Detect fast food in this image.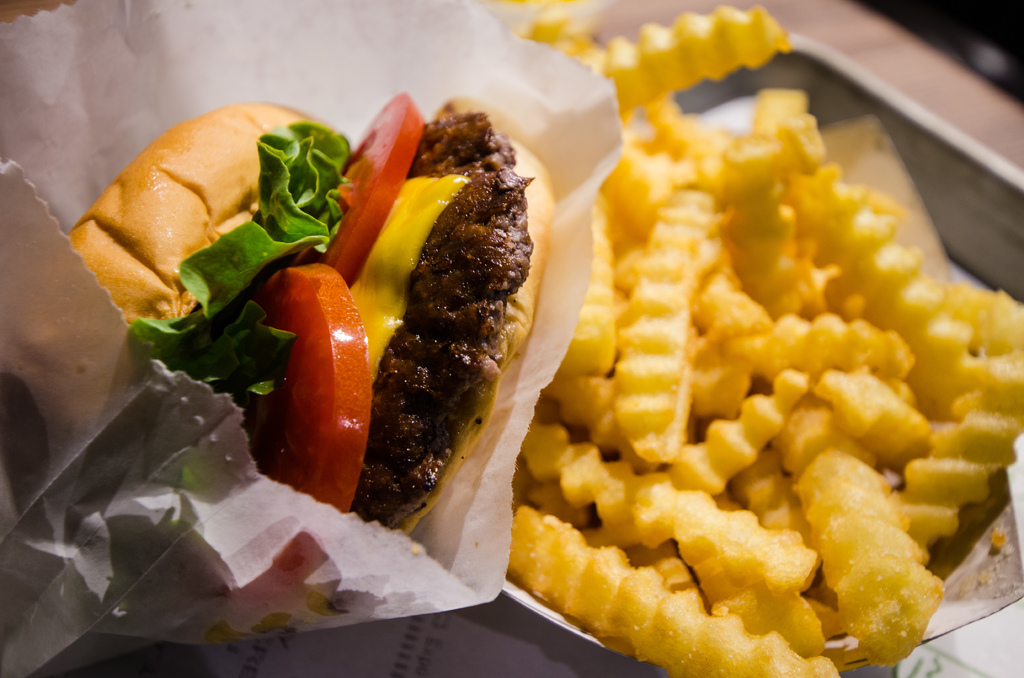
Detection: region(498, 0, 797, 120).
